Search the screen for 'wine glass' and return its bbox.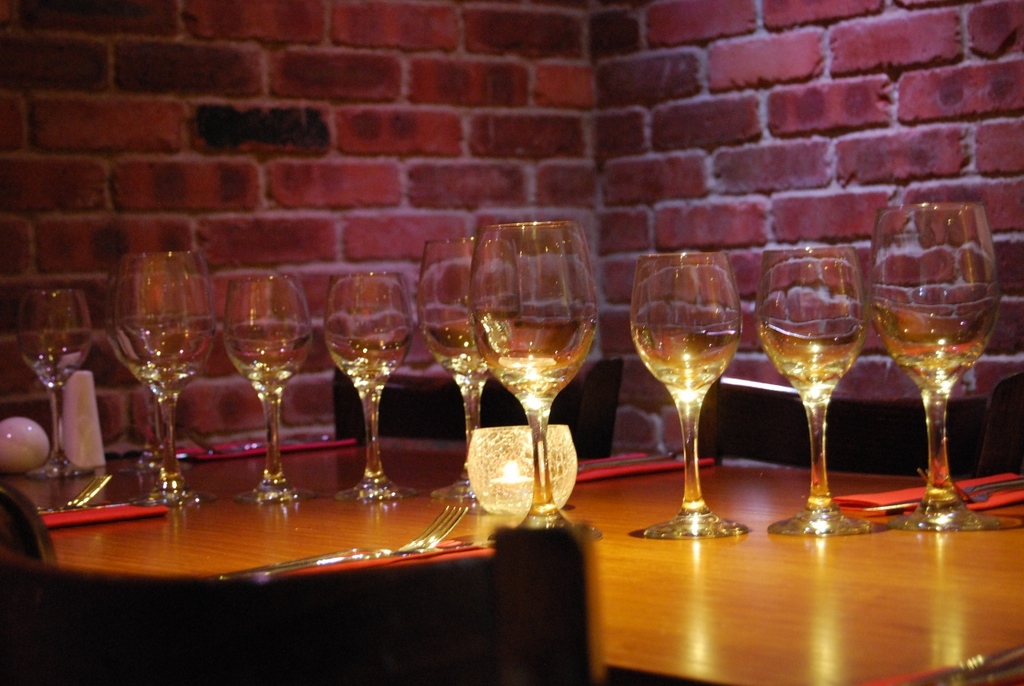
Found: 327:275:429:500.
